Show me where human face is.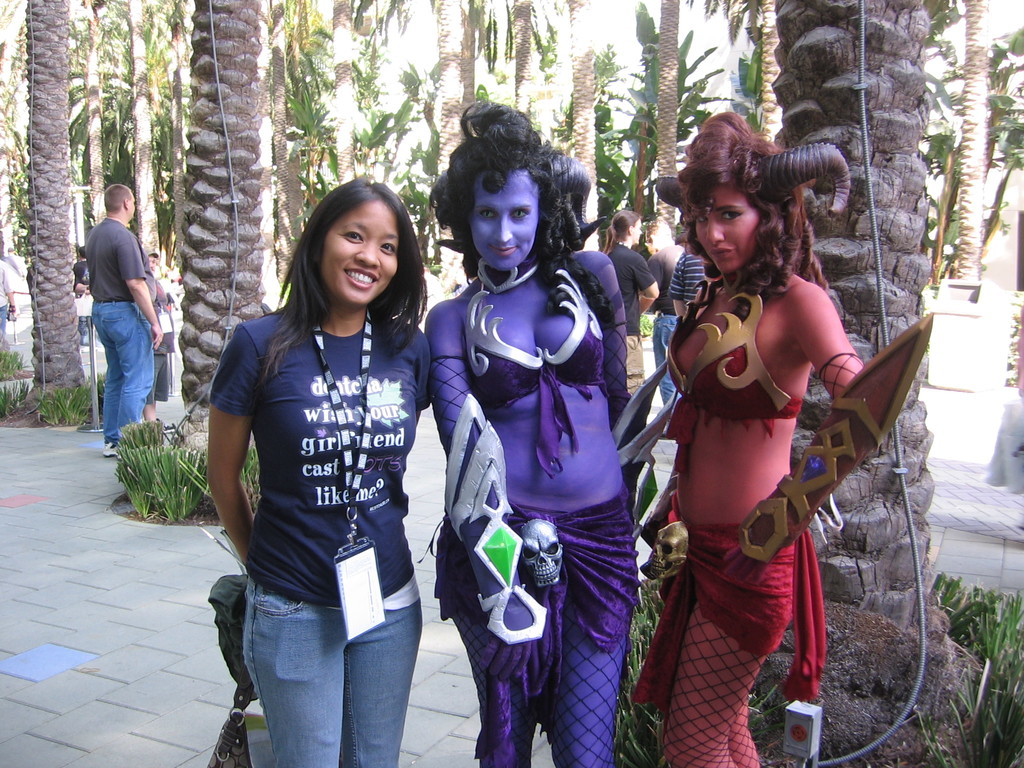
human face is at x1=691 y1=188 x2=756 y2=273.
